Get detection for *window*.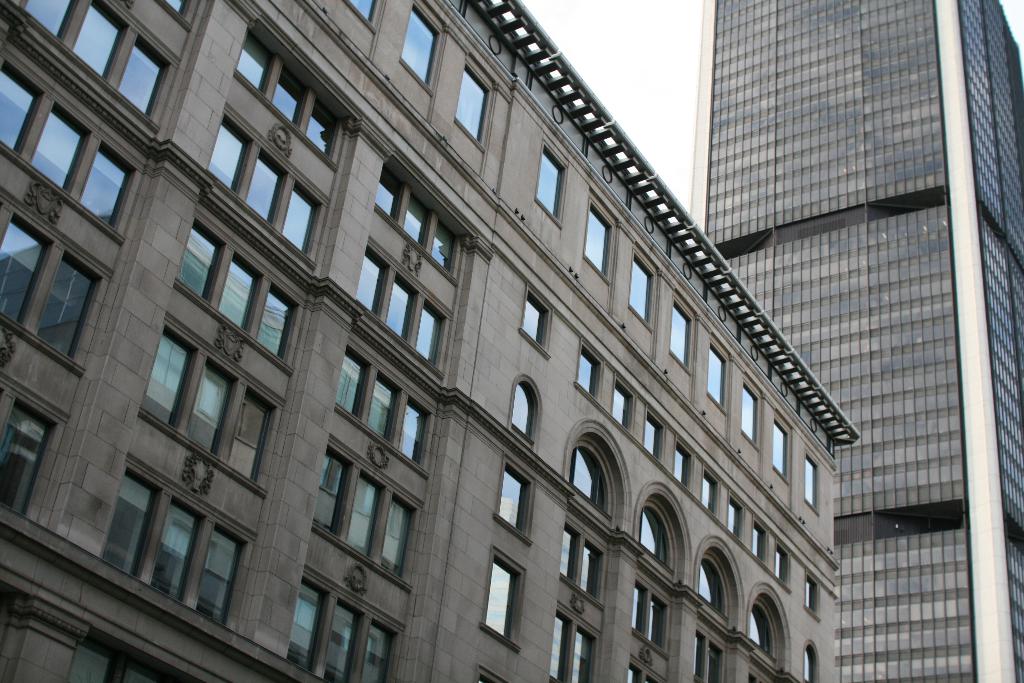
Detection: <region>561, 425, 619, 541</region>.
